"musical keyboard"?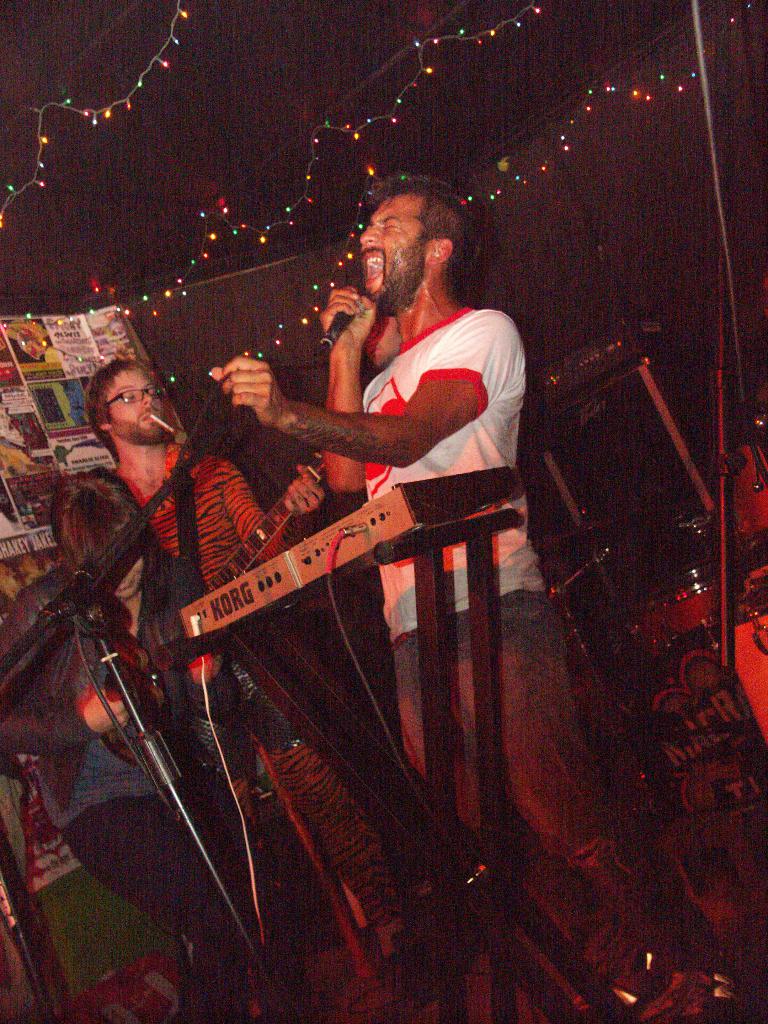
{"left": 147, "top": 442, "right": 532, "bottom": 653}
